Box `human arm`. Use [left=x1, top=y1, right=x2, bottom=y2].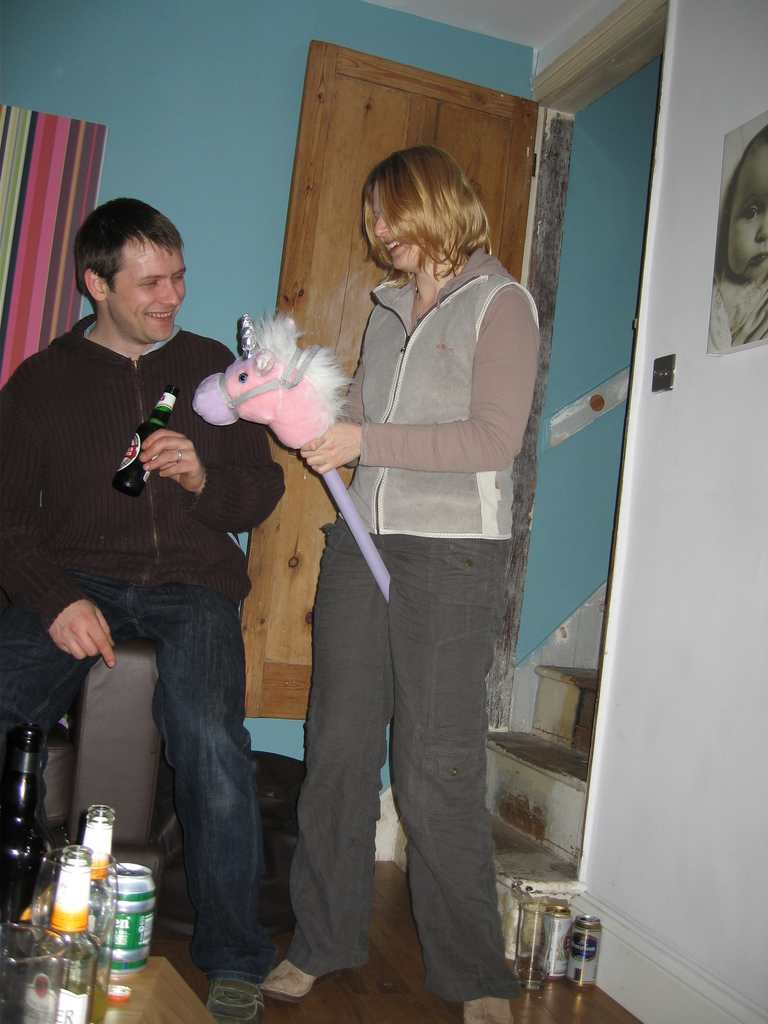
[left=0, top=388, right=125, bottom=673].
